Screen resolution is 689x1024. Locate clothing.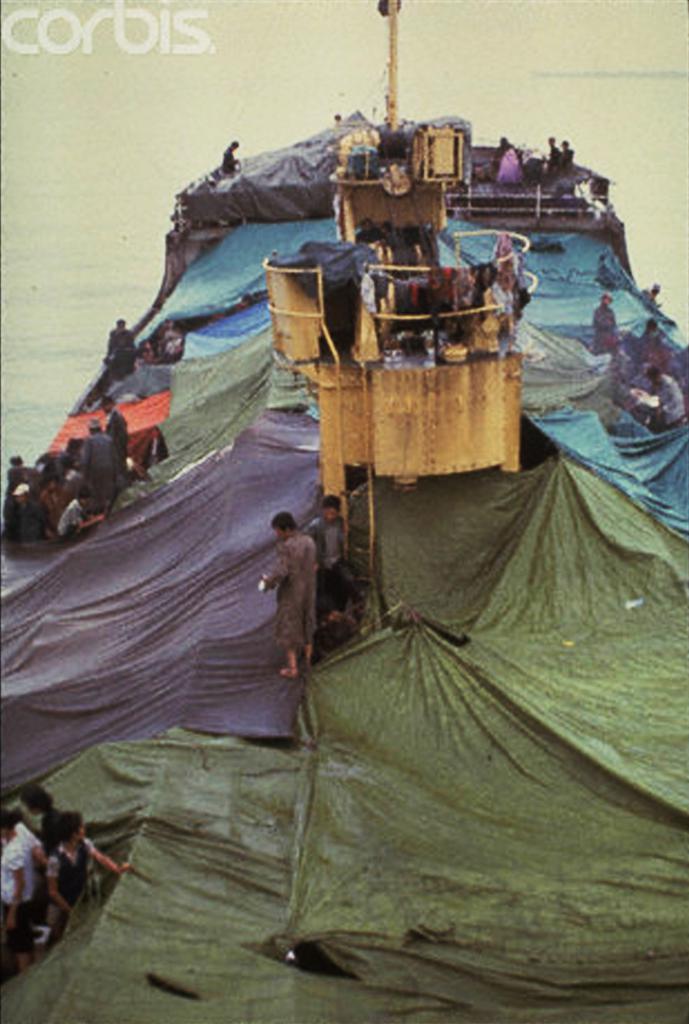
[x1=105, y1=328, x2=137, y2=380].
